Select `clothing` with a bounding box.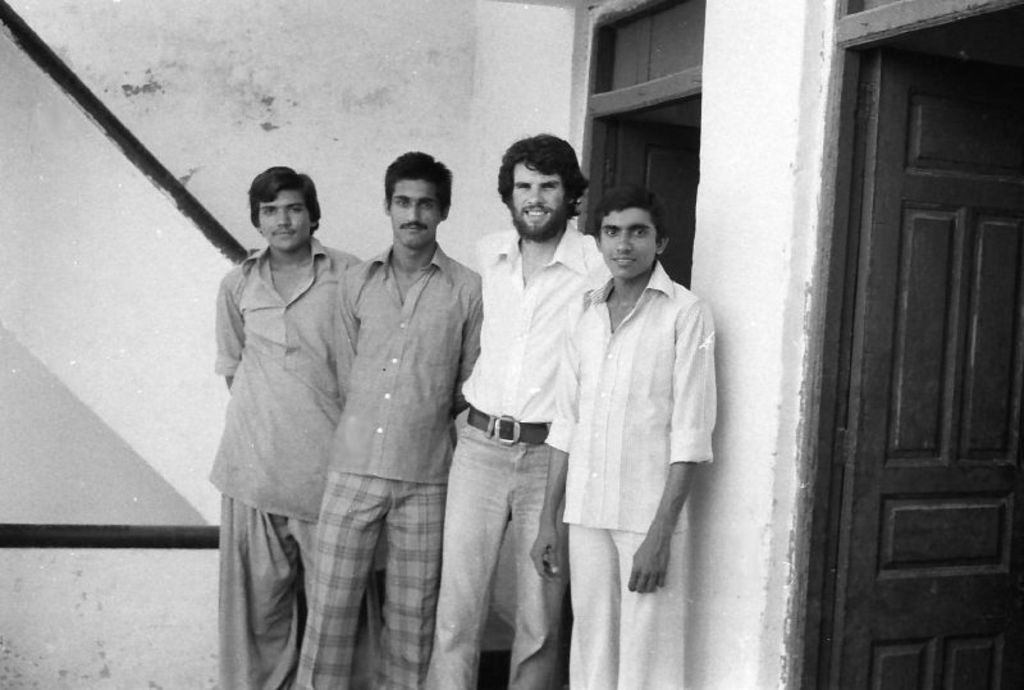
<bbox>422, 224, 599, 685</bbox>.
